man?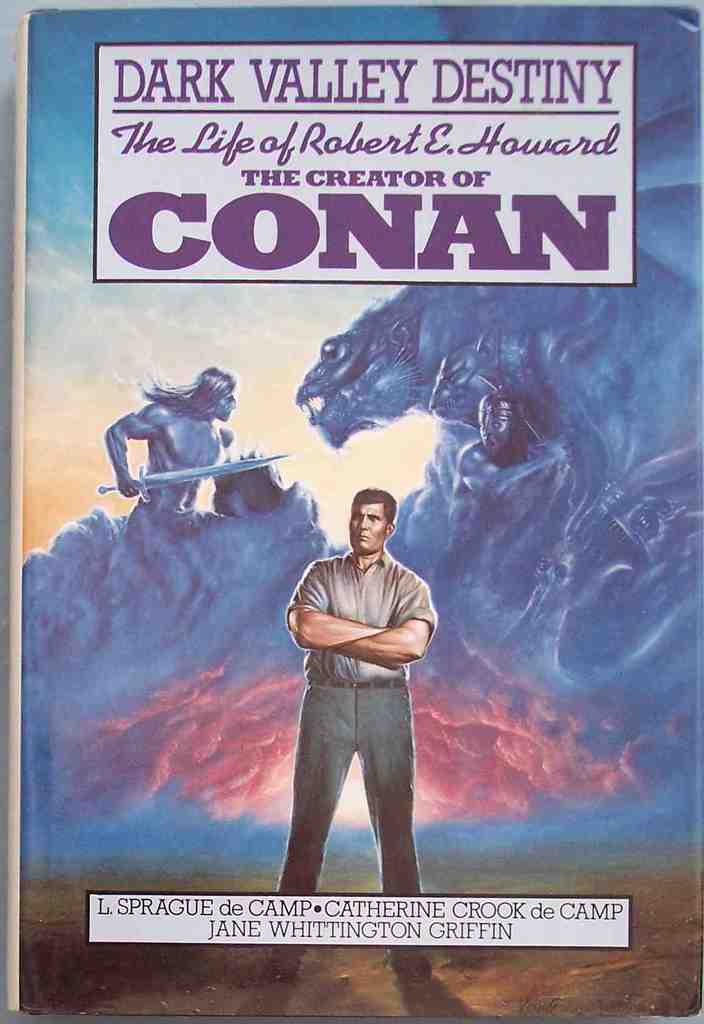
rect(266, 488, 444, 911)
